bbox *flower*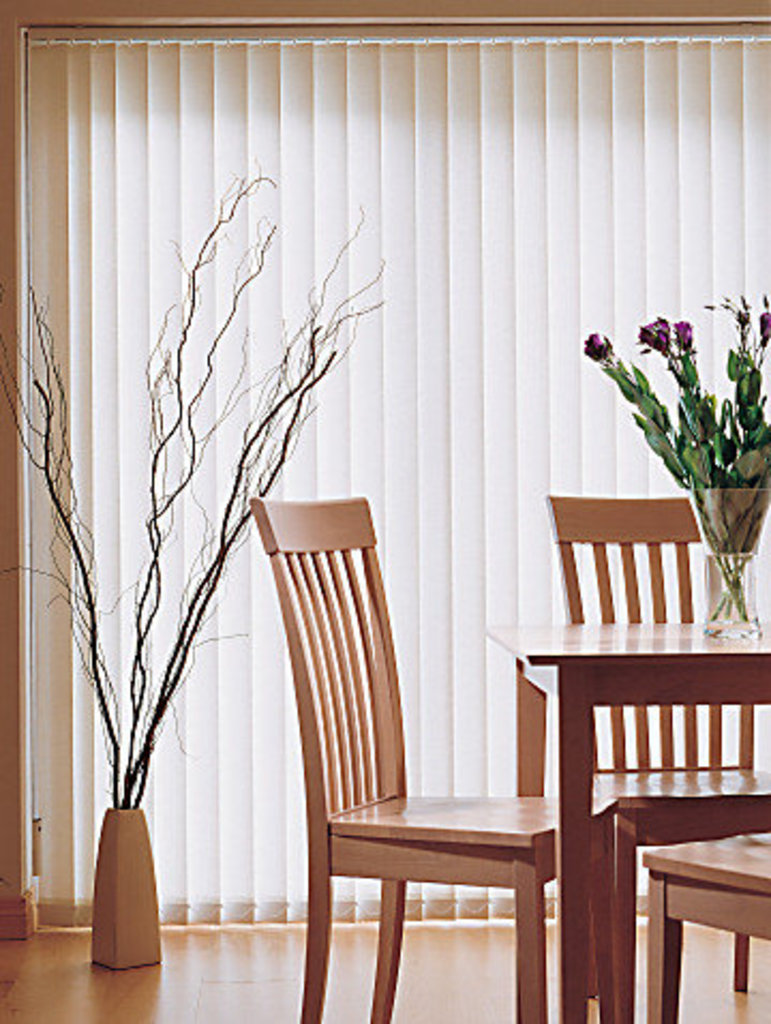
[left=640, top=319, right=670, bottom=353]
